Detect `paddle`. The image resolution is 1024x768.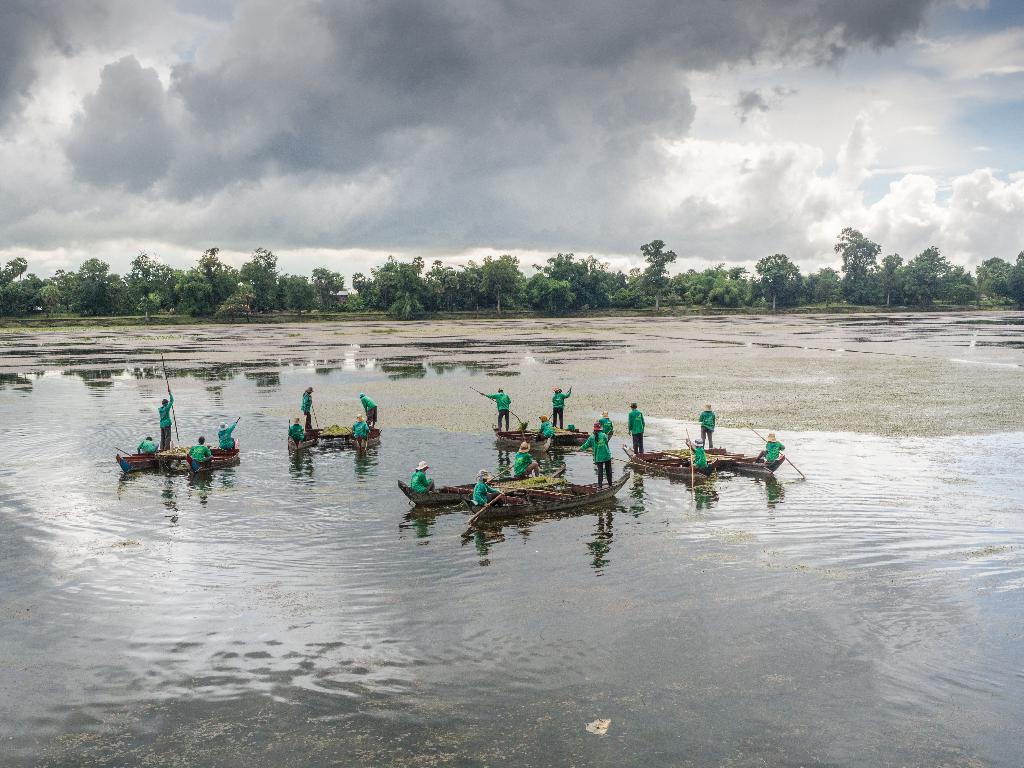
345/428/353/438.
